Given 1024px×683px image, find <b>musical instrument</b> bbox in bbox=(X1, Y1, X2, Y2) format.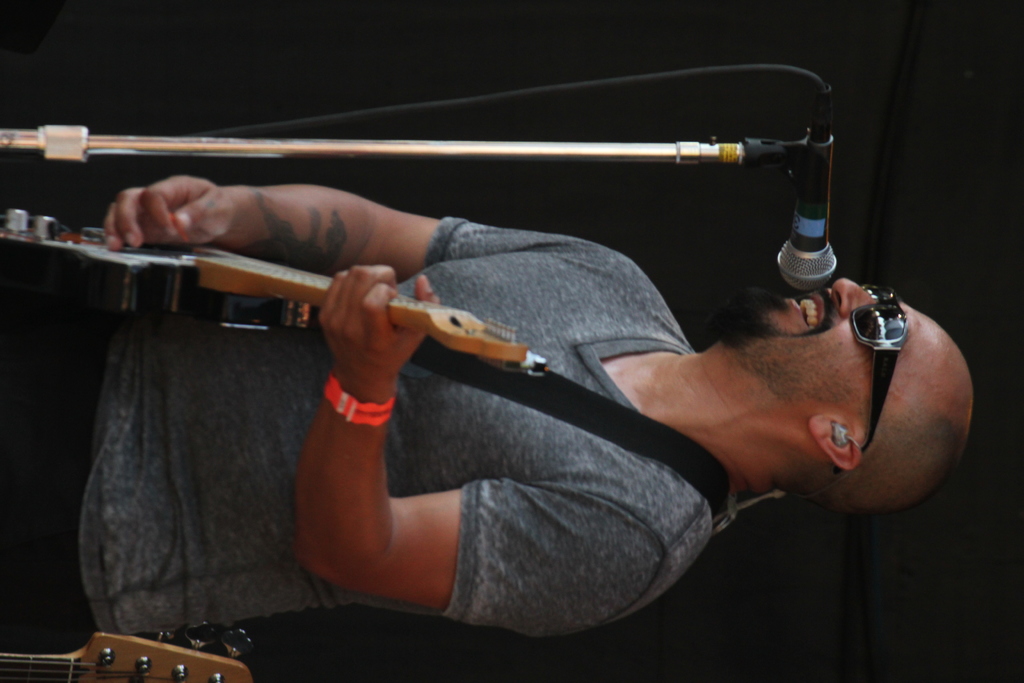
bbox=(2, 193, 558, 379).
